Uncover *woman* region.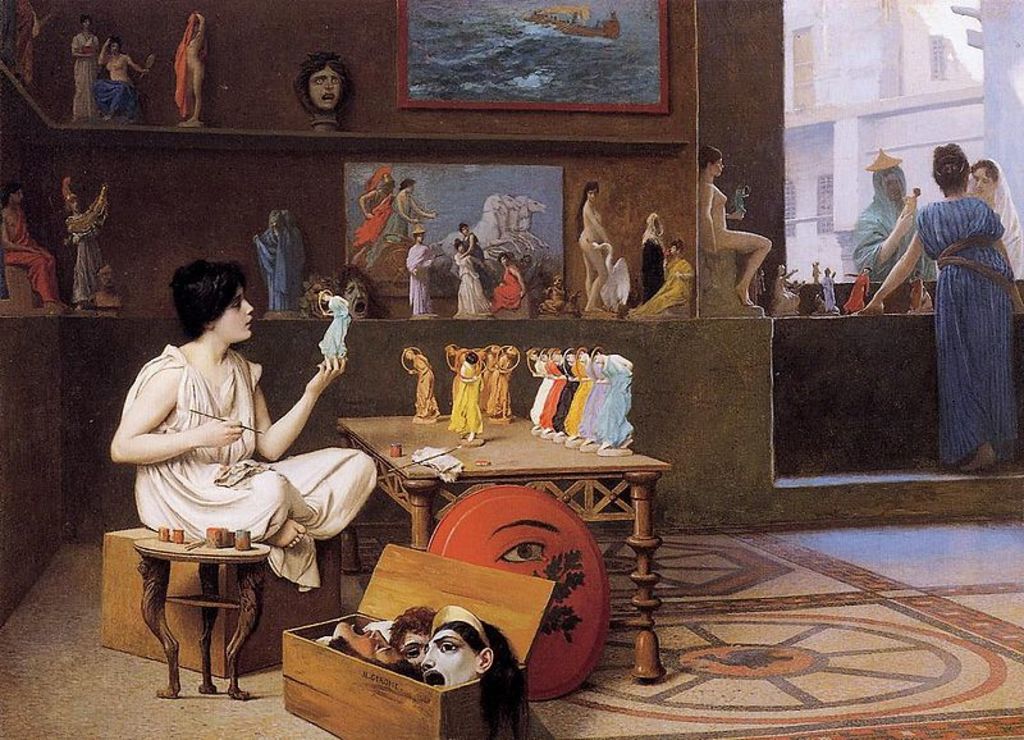
Uncovered: BBox(333, 264, 385, 316).
